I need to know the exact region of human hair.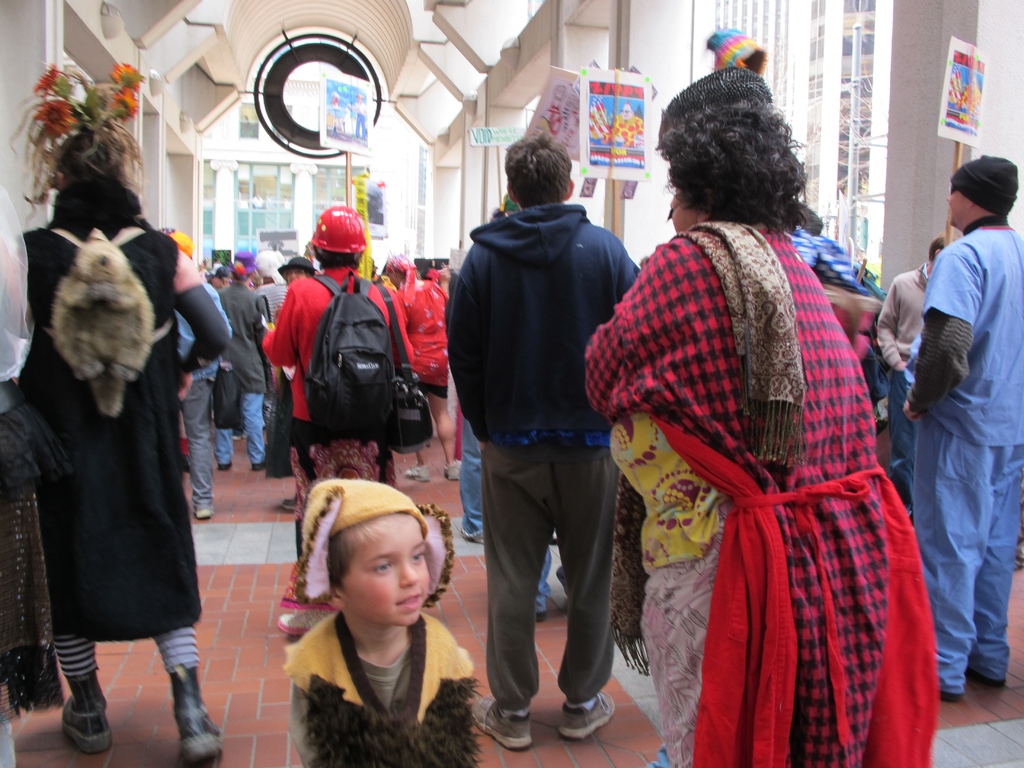
Region: pyautogui.locateOnScreen(504, 123, 581, 205).
